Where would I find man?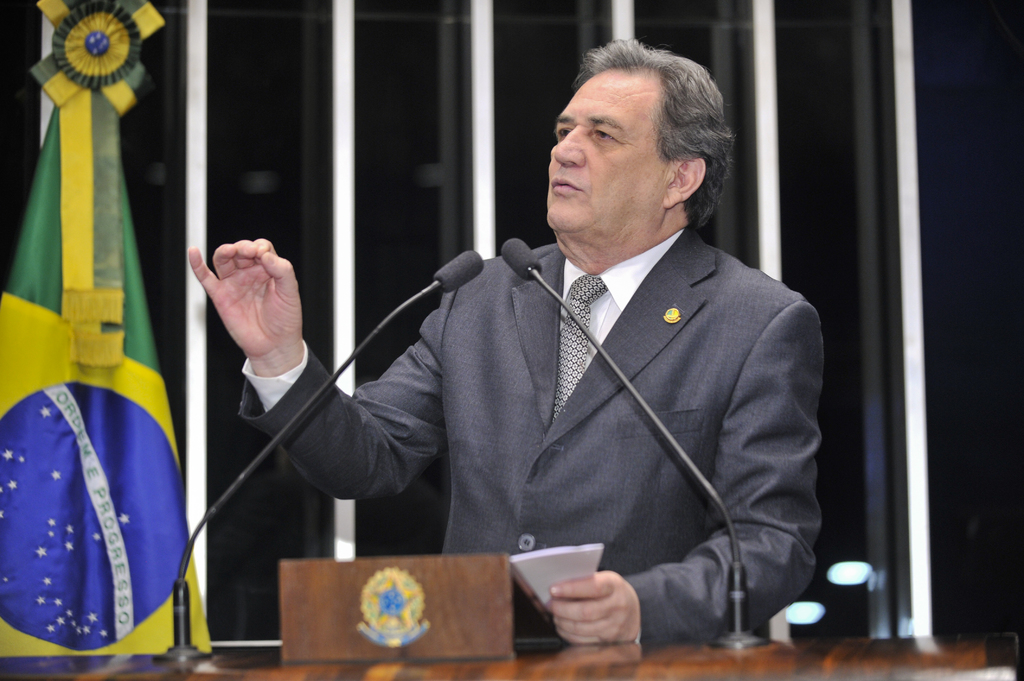
At BBox(237, 65, 811, 665).
